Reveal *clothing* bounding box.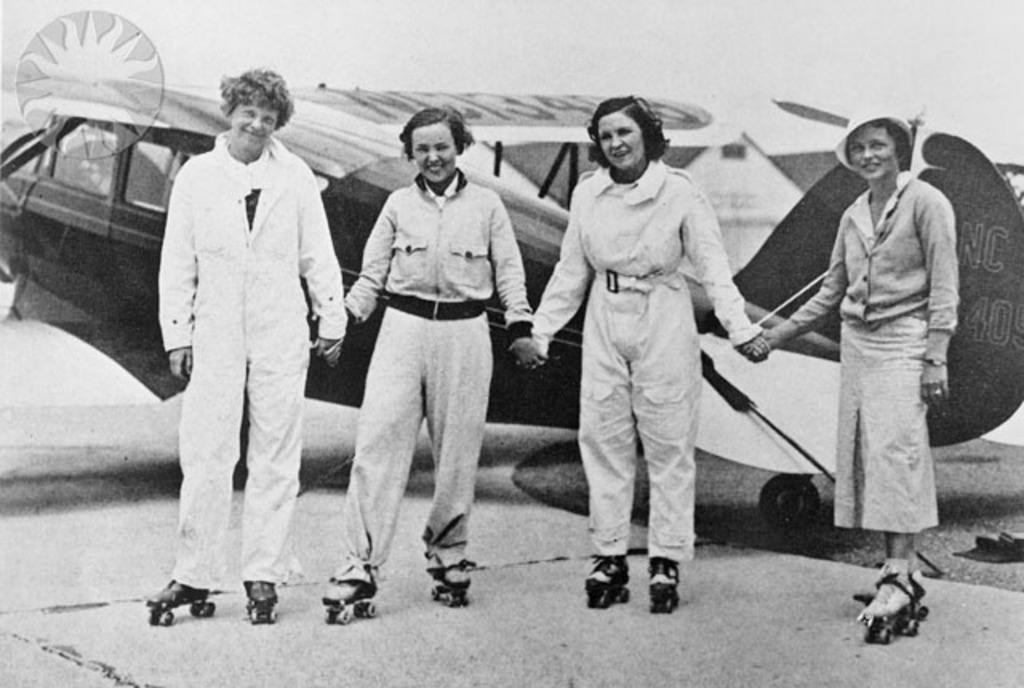
Revealed: pyautogui.locateOnScreen(536, 147, 766, 566).
